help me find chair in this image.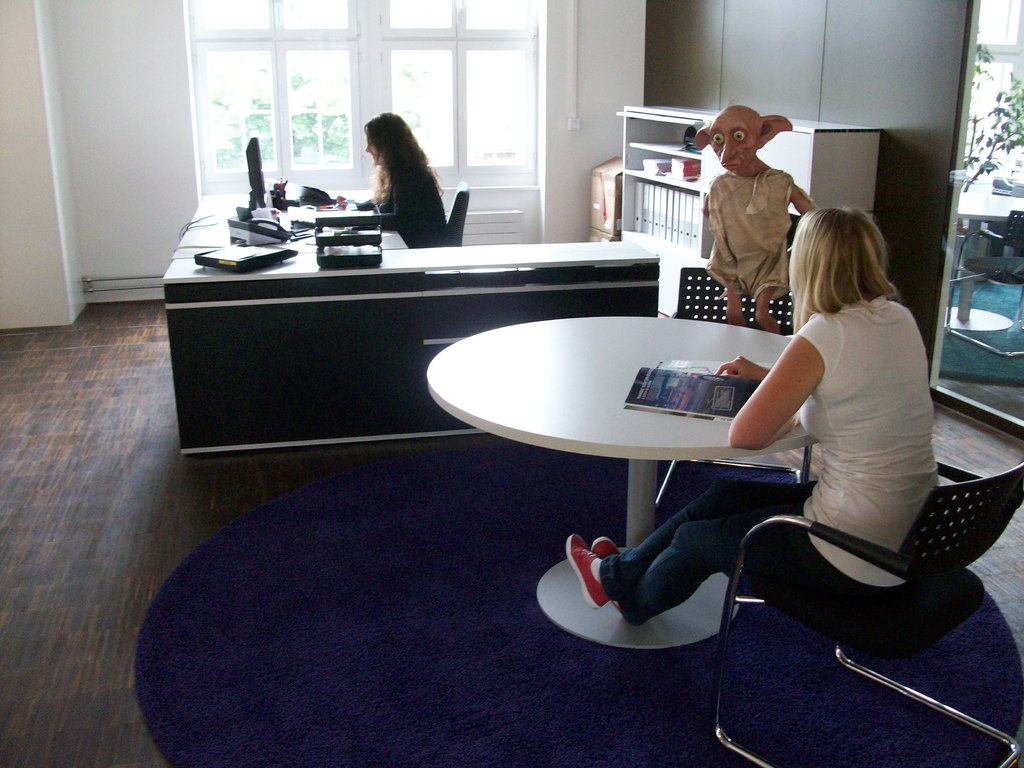
Found it: bbox=(437, 181, 469, 246).
